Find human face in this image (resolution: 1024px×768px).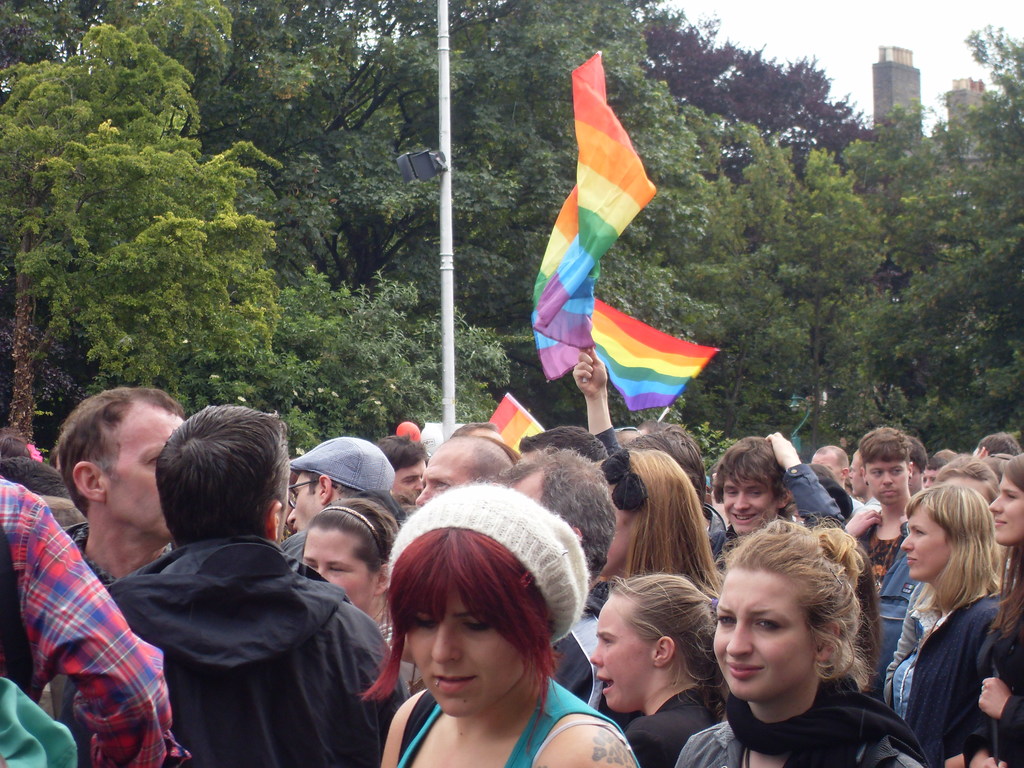
Rect(283, 468, 326, 532).
